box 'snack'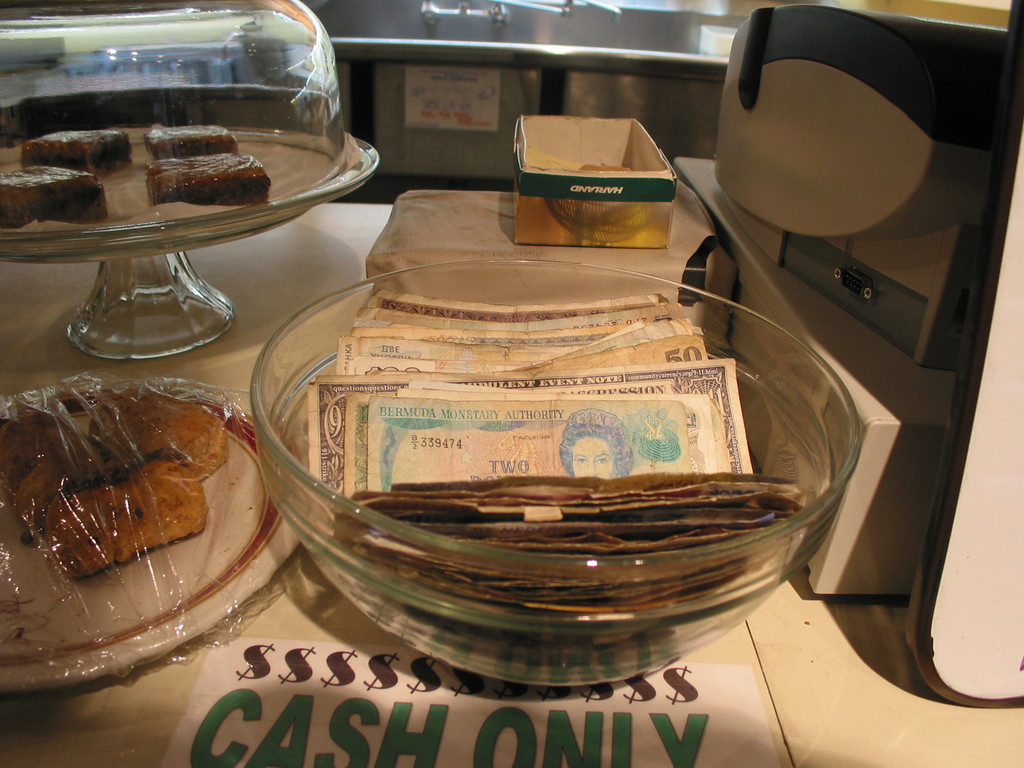
locate(145, 152, 269, 200)
